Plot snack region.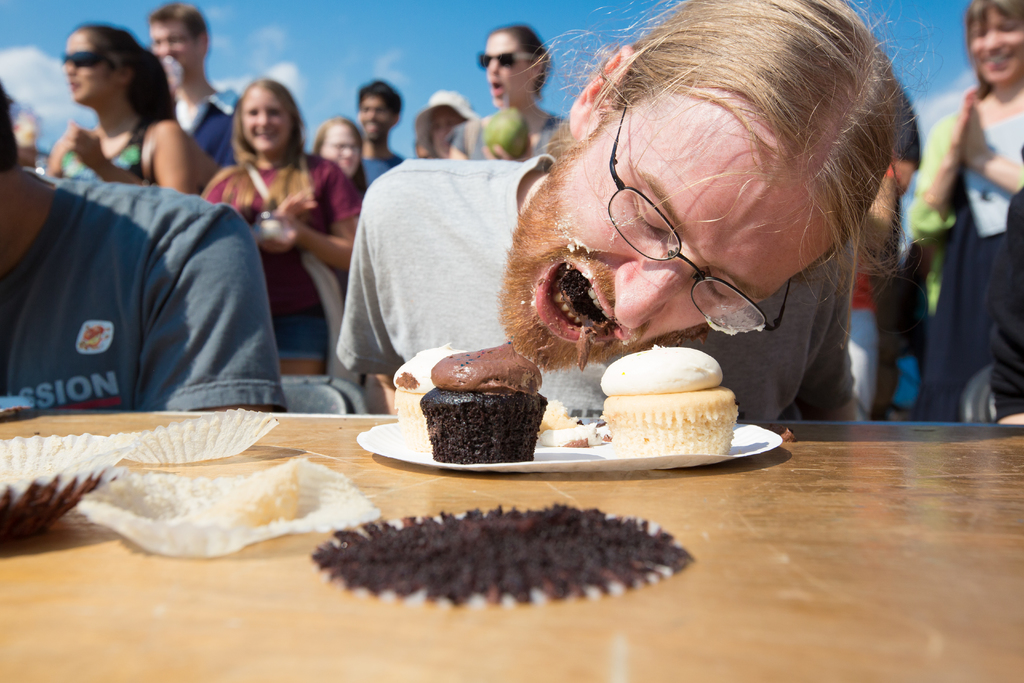
Plotted at bbox=(596, 330, 753, 456).
